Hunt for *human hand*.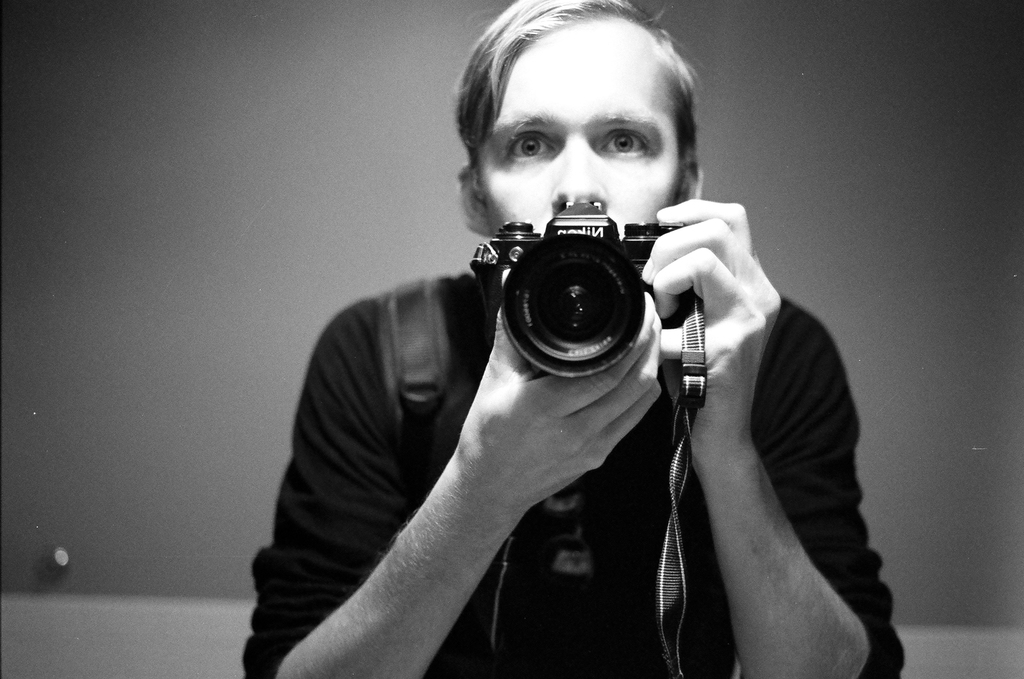
Hunted down at detection(656, 186, 800, 385).
